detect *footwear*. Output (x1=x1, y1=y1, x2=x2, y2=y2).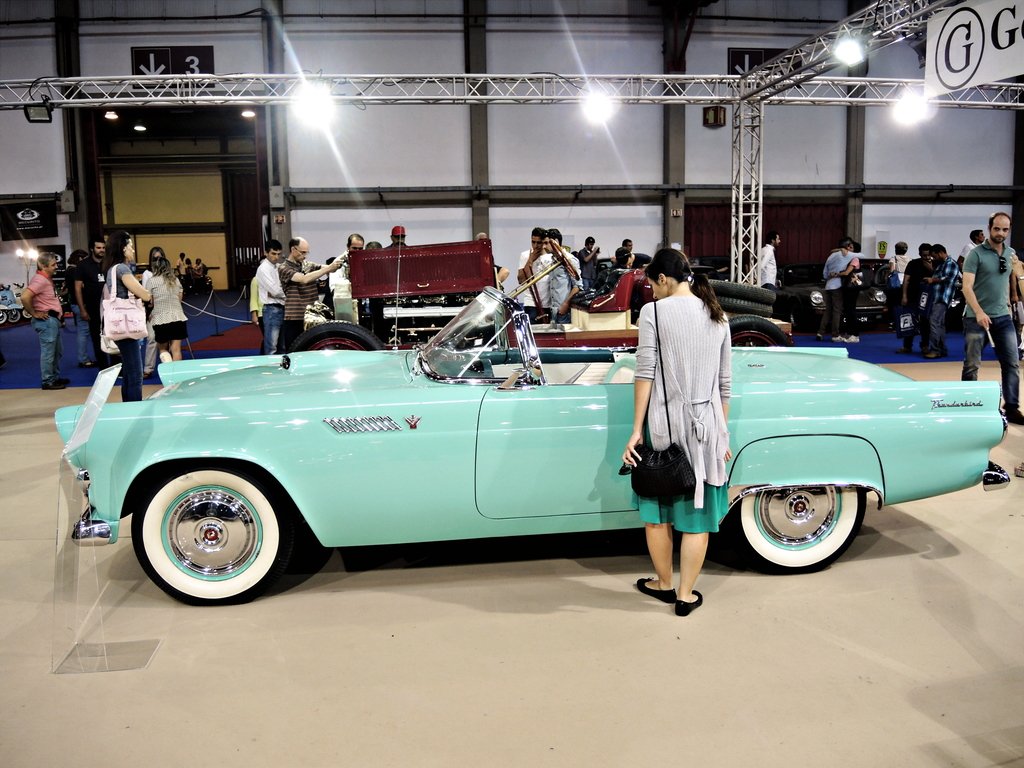
(x1=636, y1=575, x2=675, y2=603).
